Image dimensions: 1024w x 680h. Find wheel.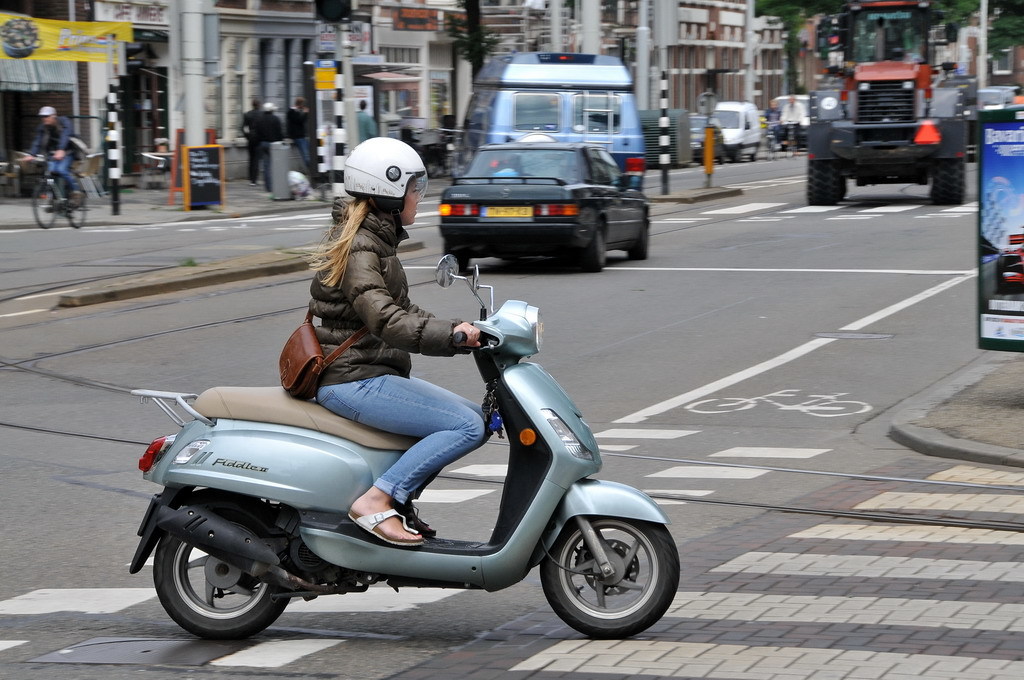
(535,515,680,637).
